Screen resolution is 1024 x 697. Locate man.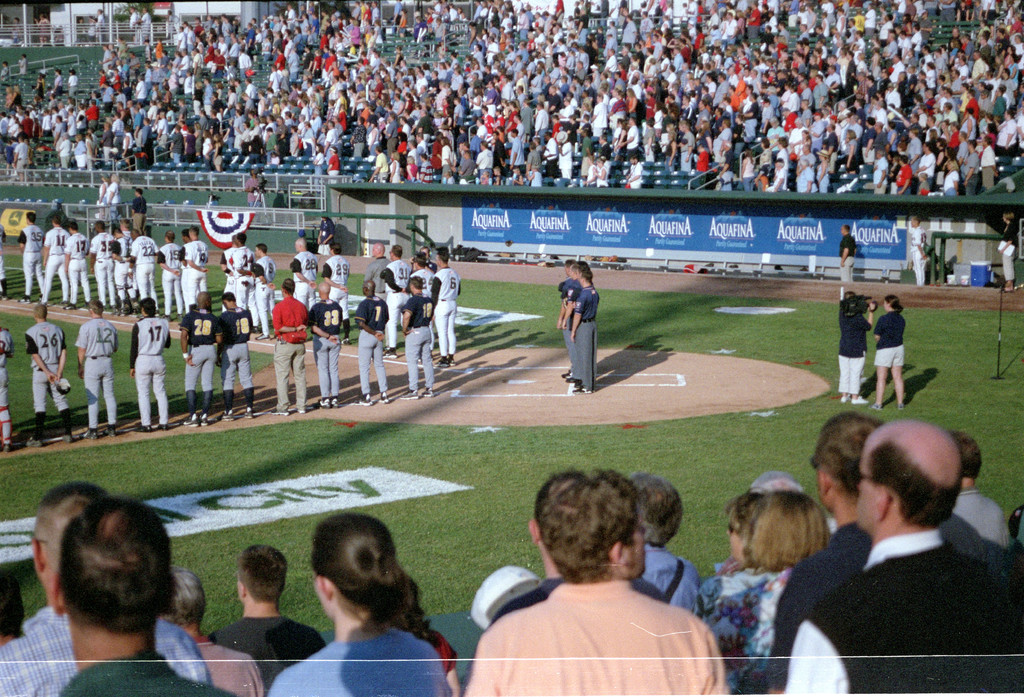
214 544 339 696.
